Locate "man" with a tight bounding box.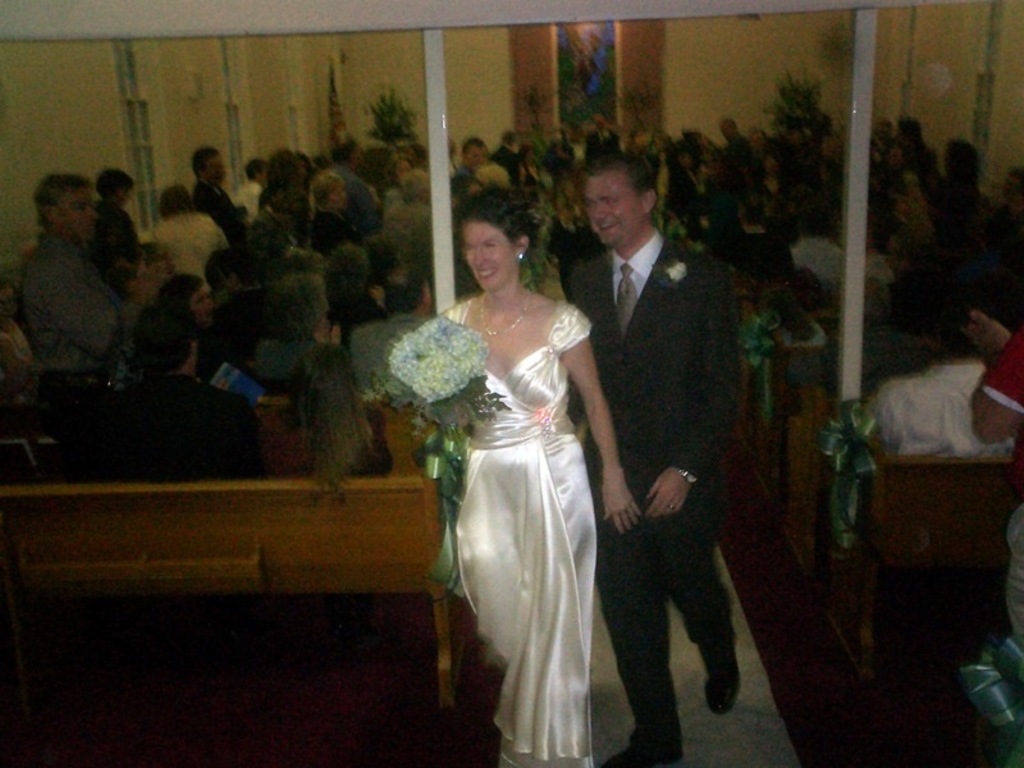
[left=924, top=142, right=1023, bottom=338].
